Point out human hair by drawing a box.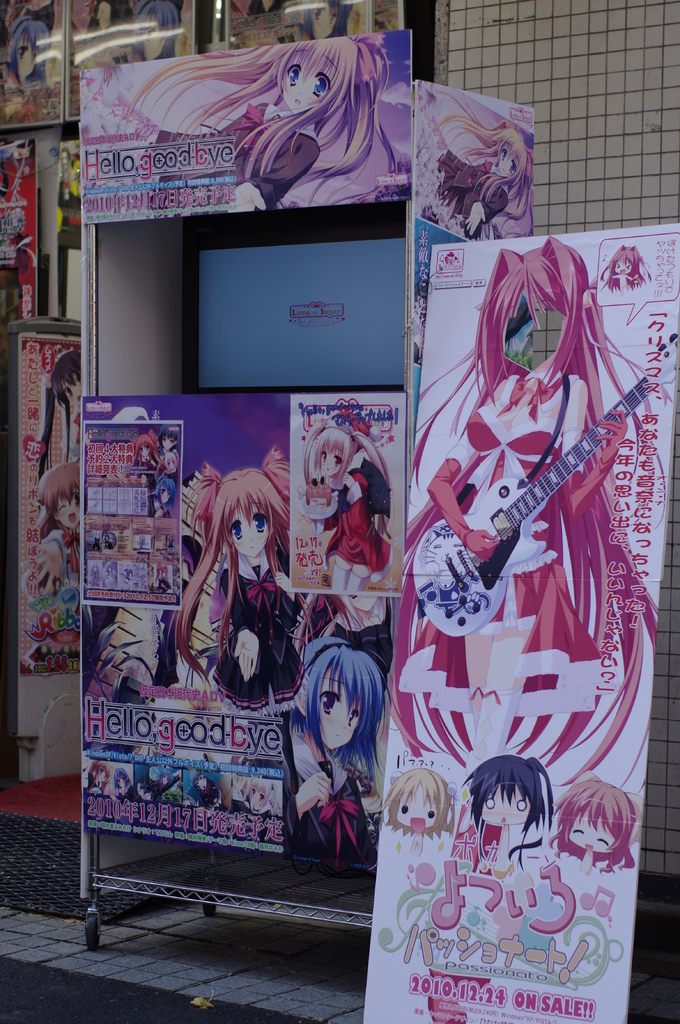
{"left": 163, "top": 464, "right": 291, "bottom": 699}.
